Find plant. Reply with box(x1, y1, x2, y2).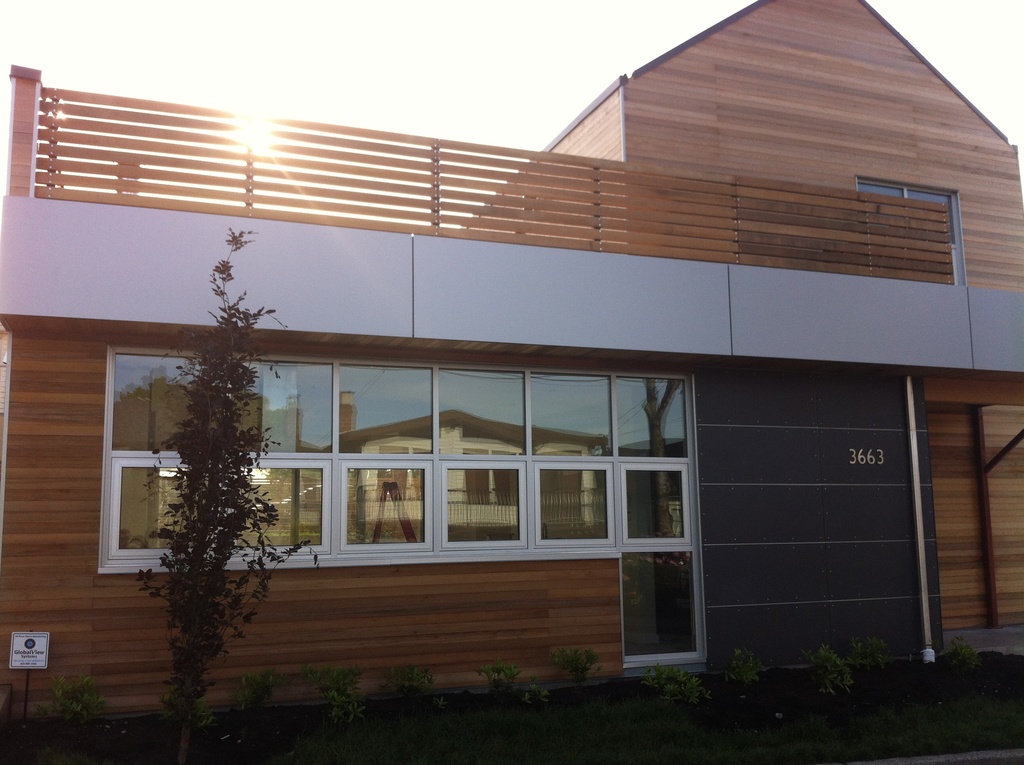
box(550, 640, 605, 685).
